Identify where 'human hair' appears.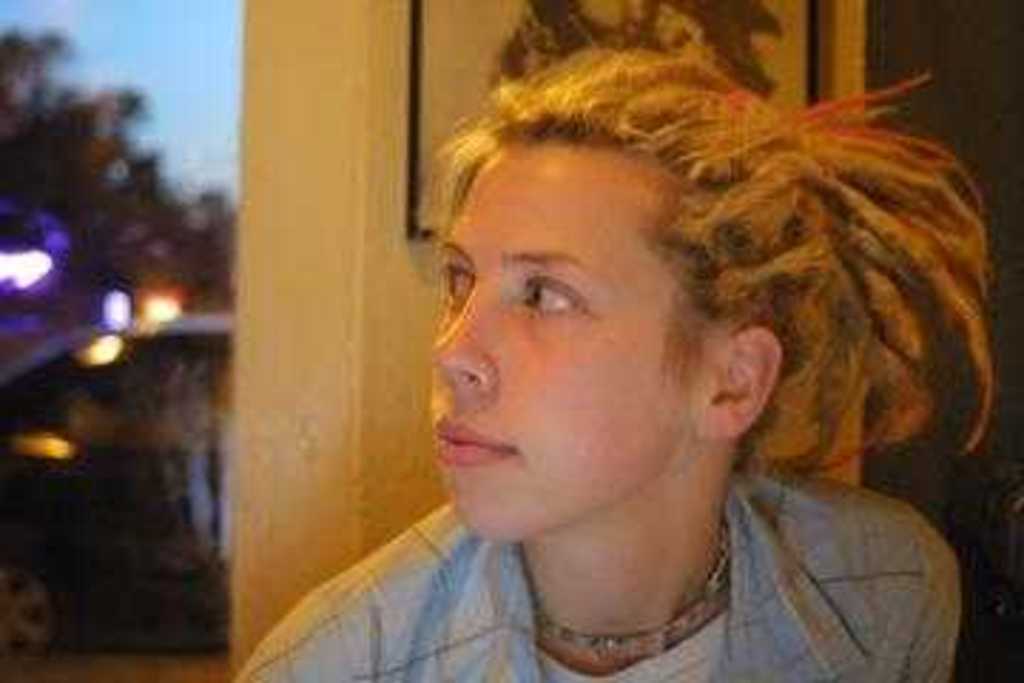
Appears at {"x1": 427, "y1": 34, "x2": 1007, "y2": 504}.
